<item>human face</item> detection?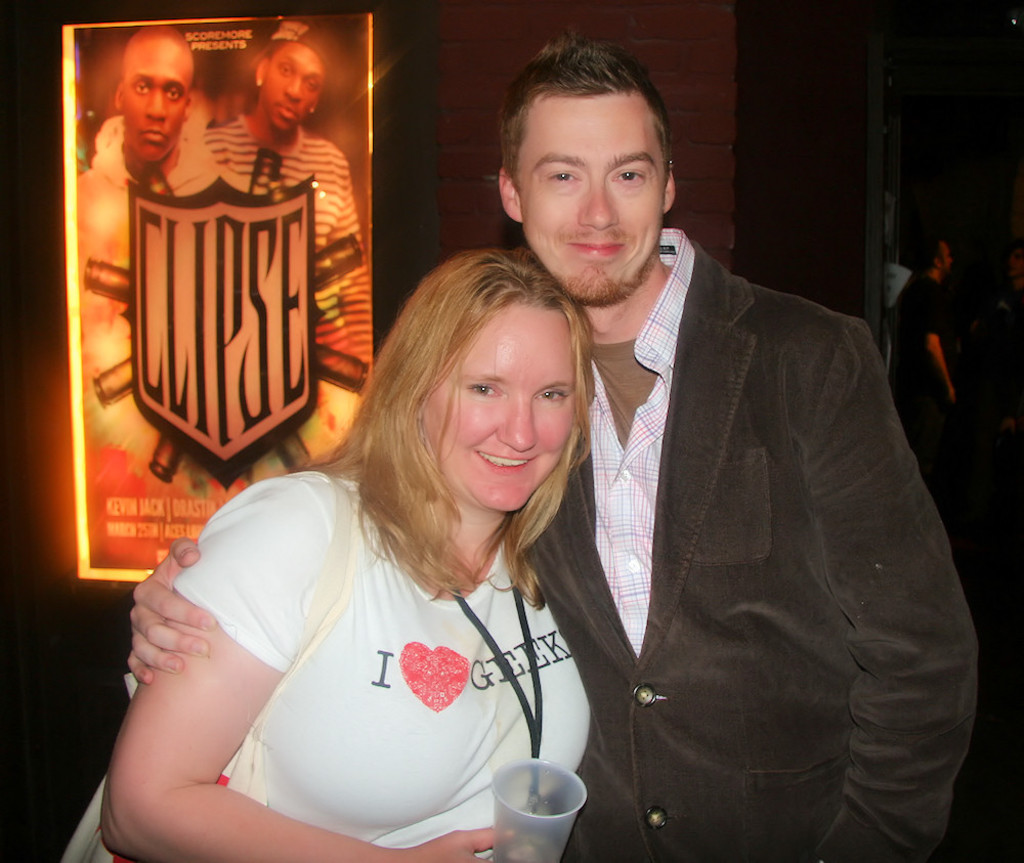
267:53:322:140
